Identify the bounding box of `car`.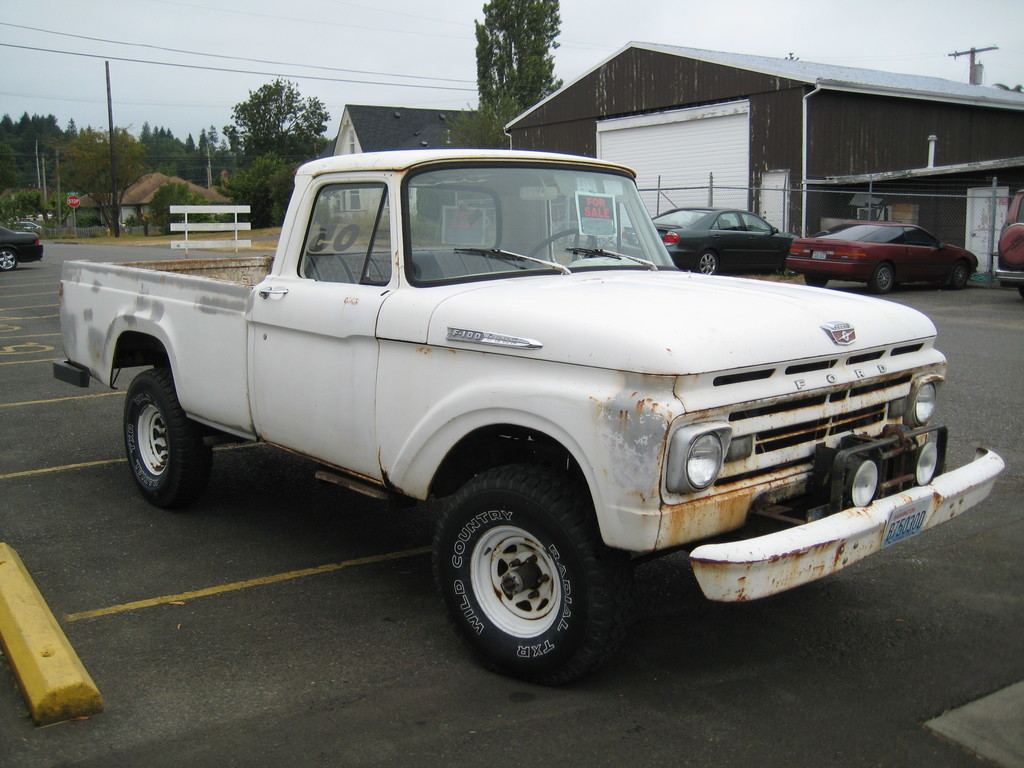
(996,193,1023,296).
